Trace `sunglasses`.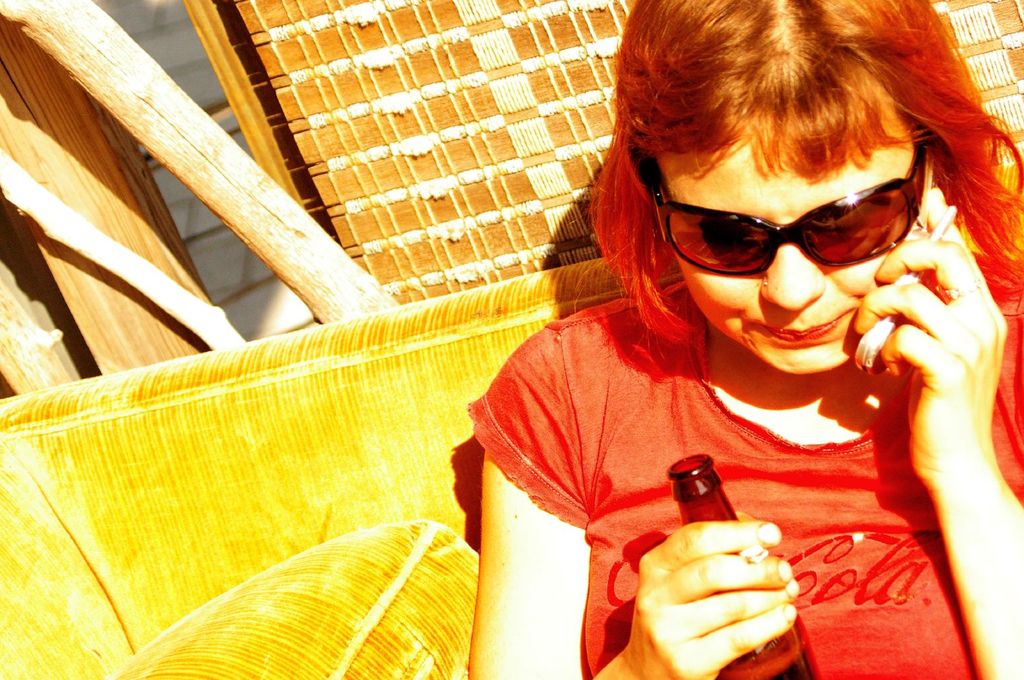
Traced to {"left": 653, "top": 148, "right": 927, "bottom": 267}.
